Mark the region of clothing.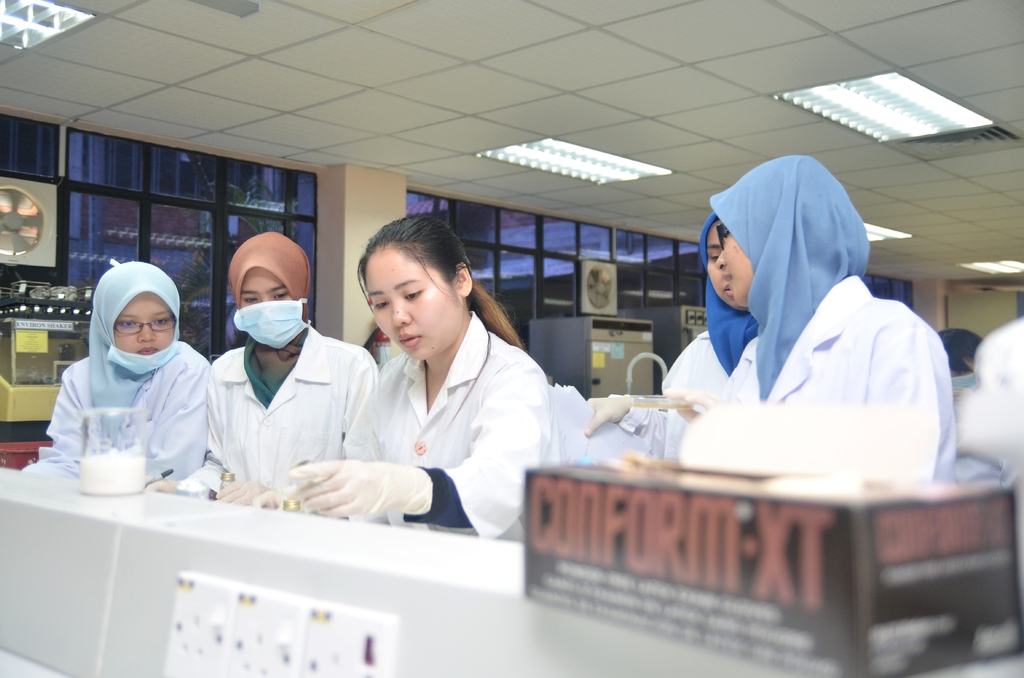
Region: pyautogui.locateOnScreen(615, 210, 758, 460).
